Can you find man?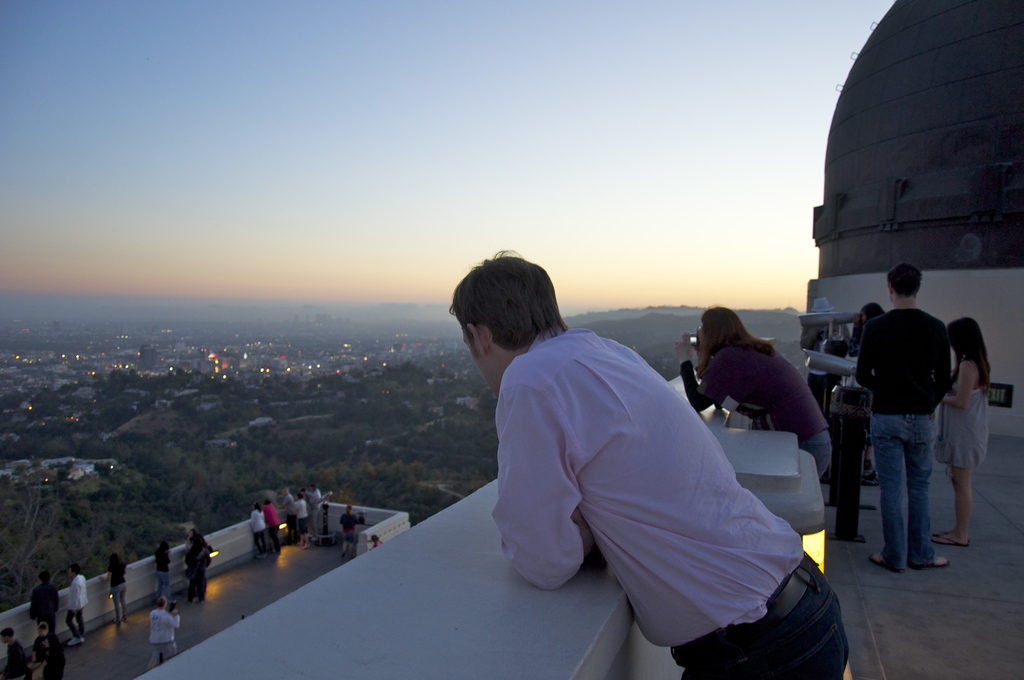
Yes, bounding box: [x1=305, y1=484, x2=330, y2=537].
